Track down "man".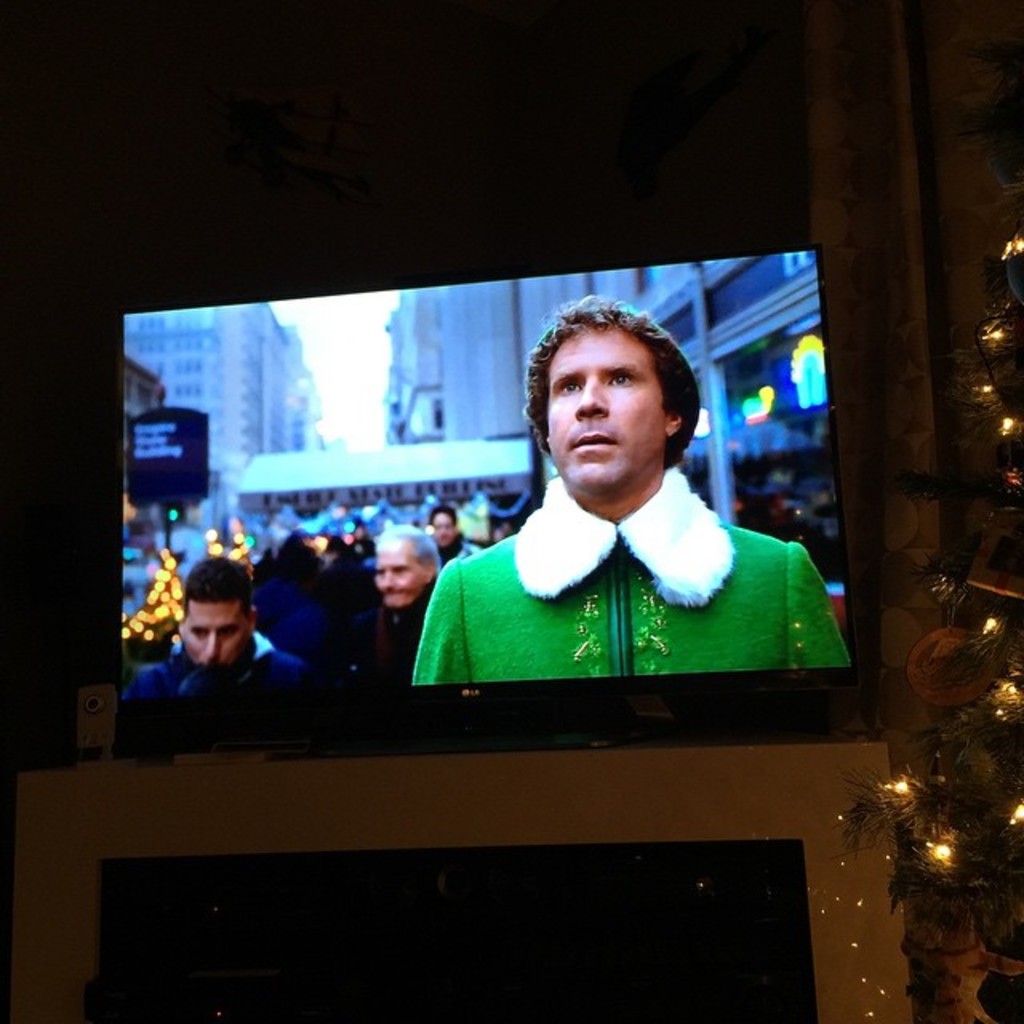
Tracked to x1=150, y1=554, x2=264, y2=710.
